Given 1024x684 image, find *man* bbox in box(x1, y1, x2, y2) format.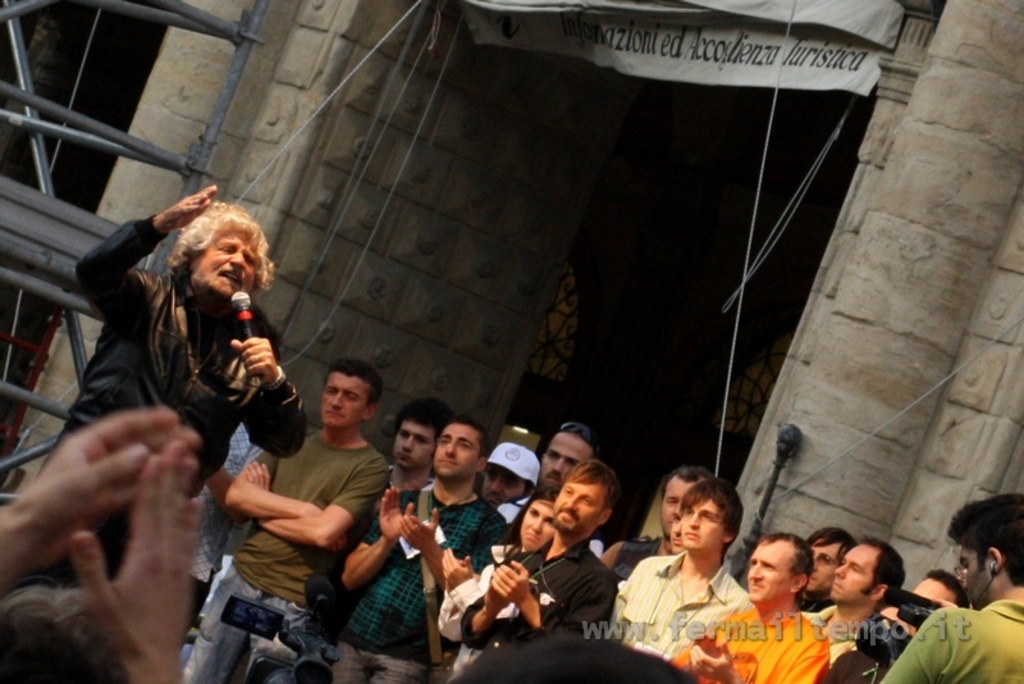
box(671, 529, 831, 683).
